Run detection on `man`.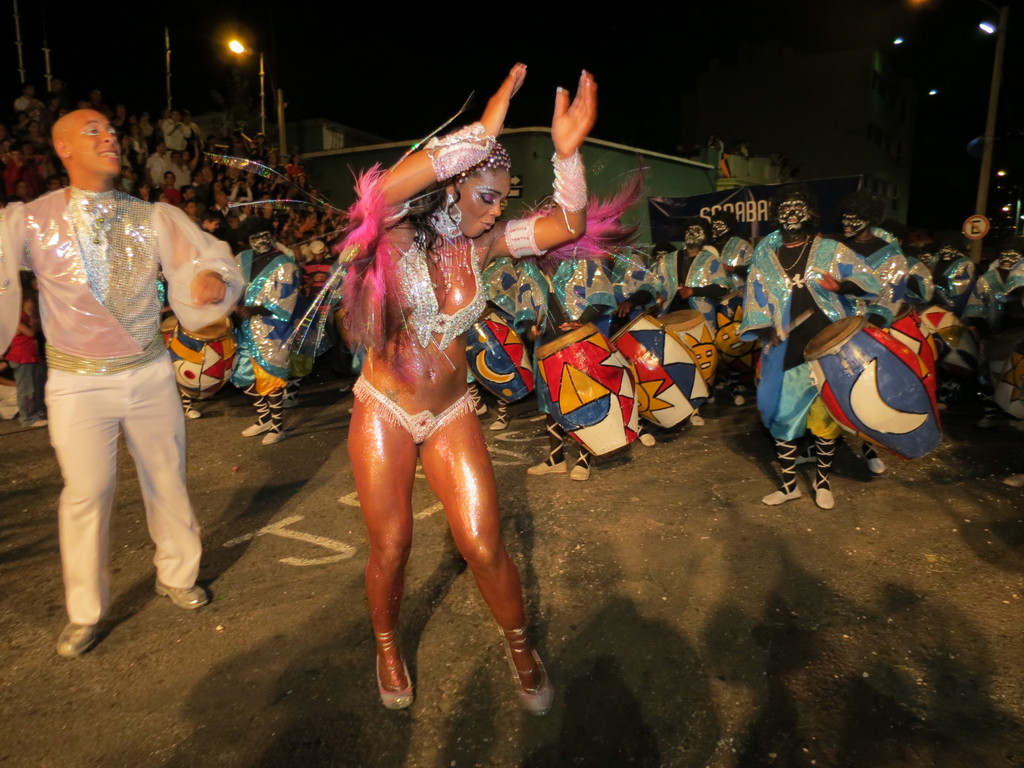
Result: x1=3, y1=104, x2=248, y2=657.
